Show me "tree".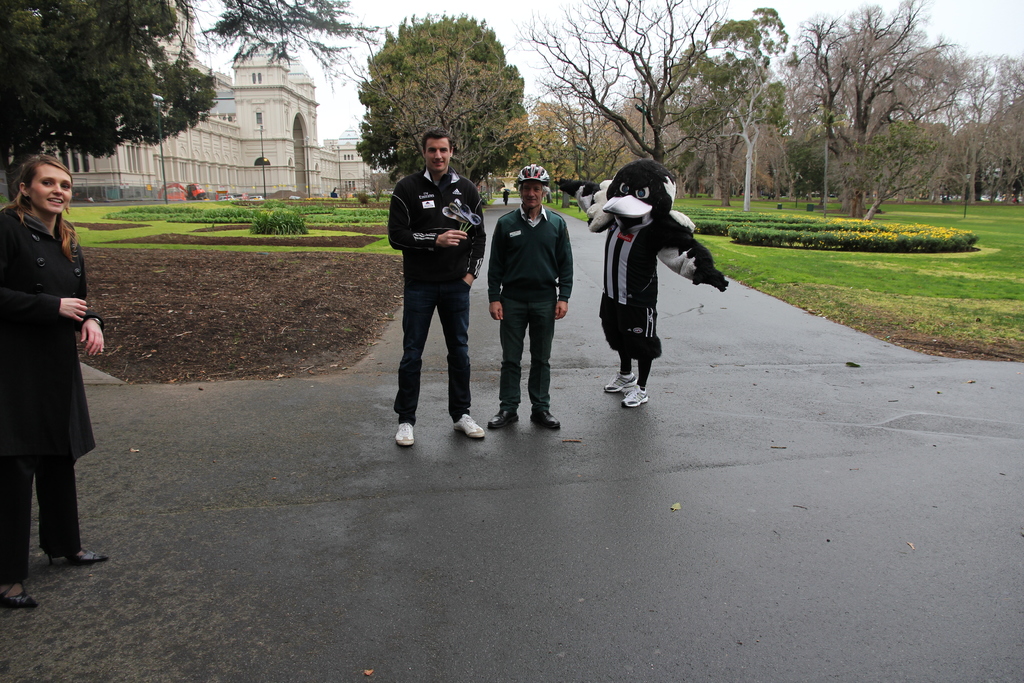
"tree" is here: 501 93 652 186.
